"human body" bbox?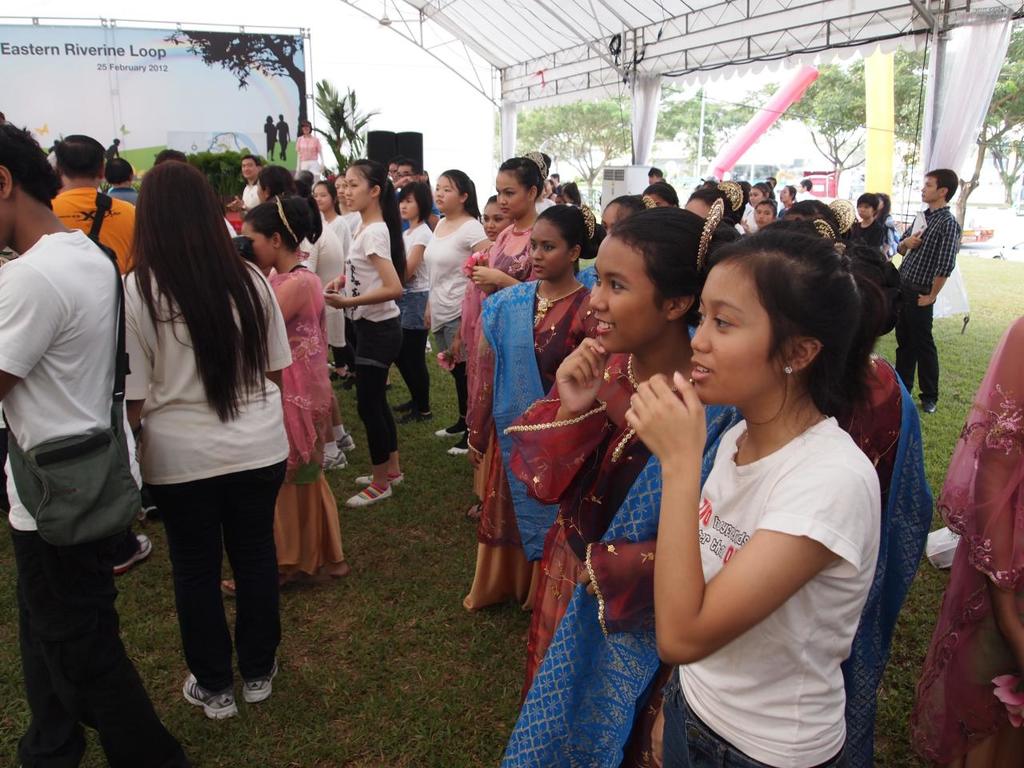
(left=262, top=122, right=274, bottom=158)
